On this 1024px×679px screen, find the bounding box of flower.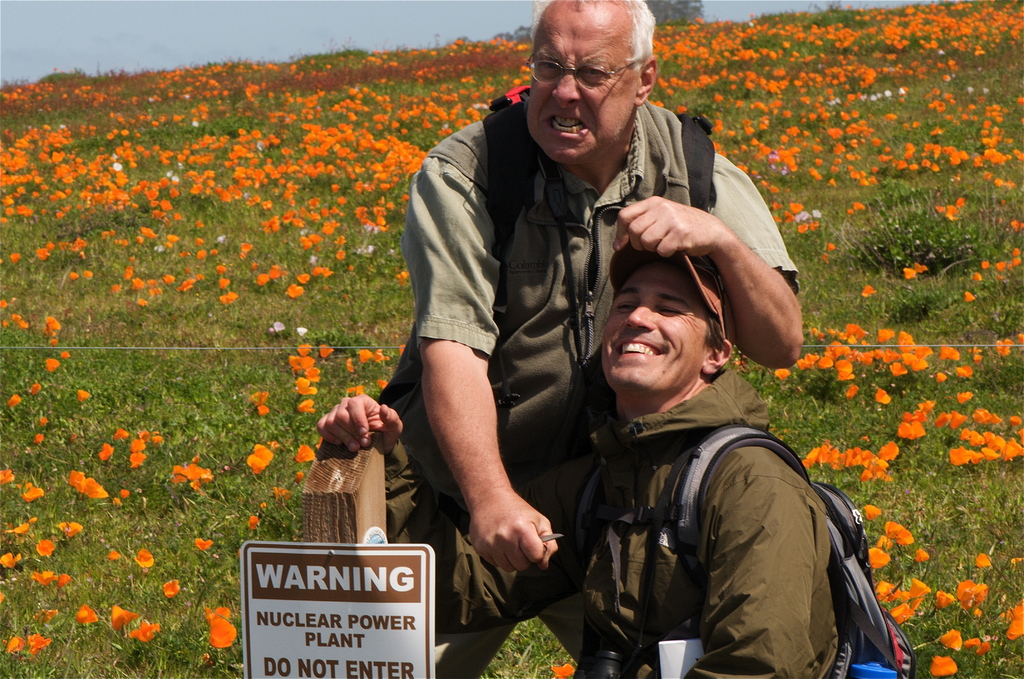
Bounding box: (left=0, top=630, right=26, bottom=657).
